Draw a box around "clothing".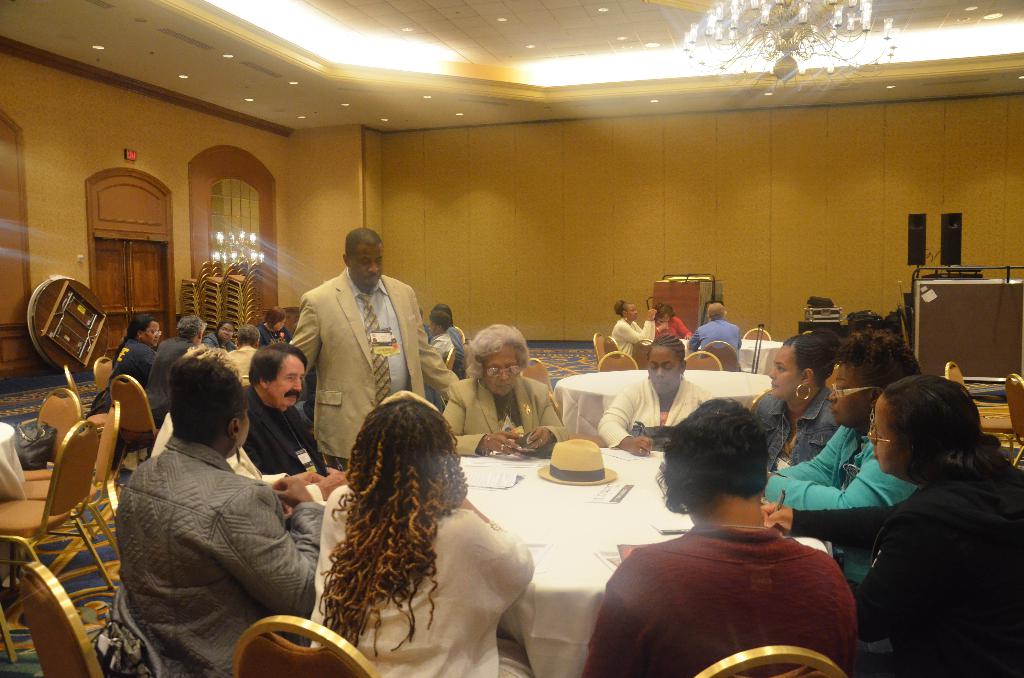
bbox=[659, 313, 687, 336].
